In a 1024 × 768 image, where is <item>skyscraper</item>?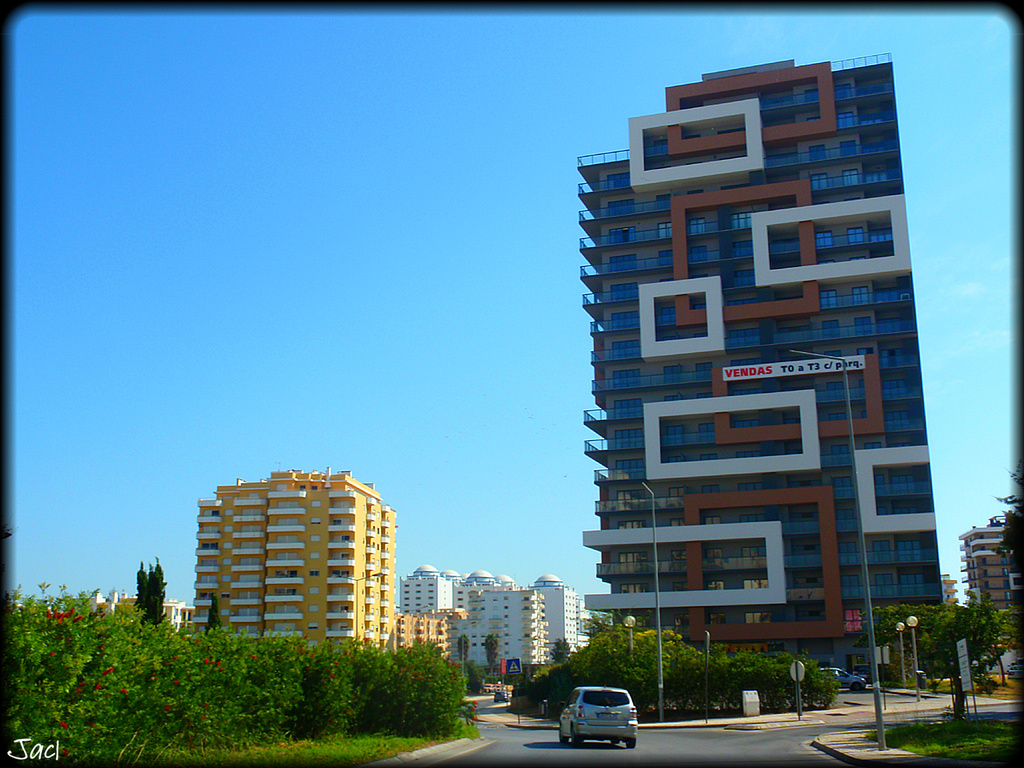
detection(963, 516, 1023, 649).
